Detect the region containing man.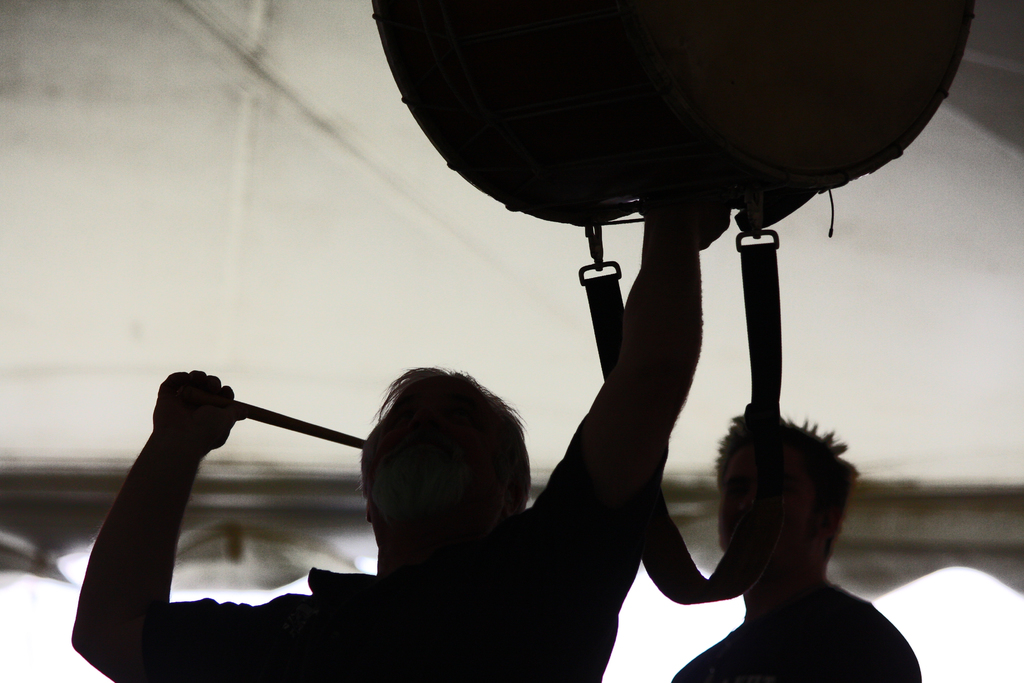
detection(68, 164, 732, 682).
